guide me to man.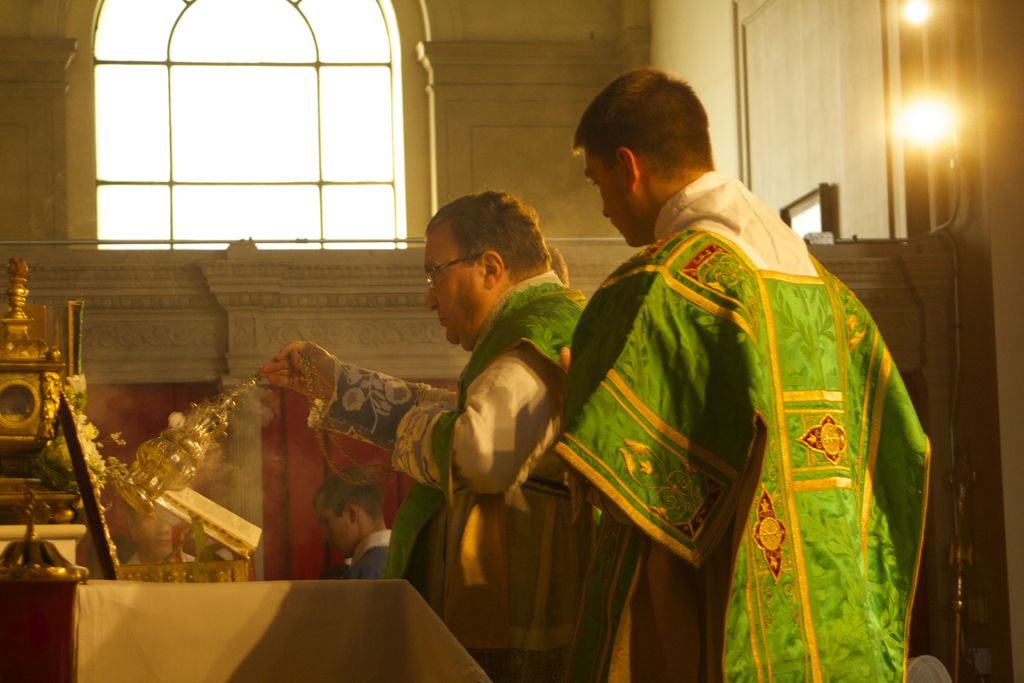
Guidance: x1=259 y1=189 x2=595 y2=682.
